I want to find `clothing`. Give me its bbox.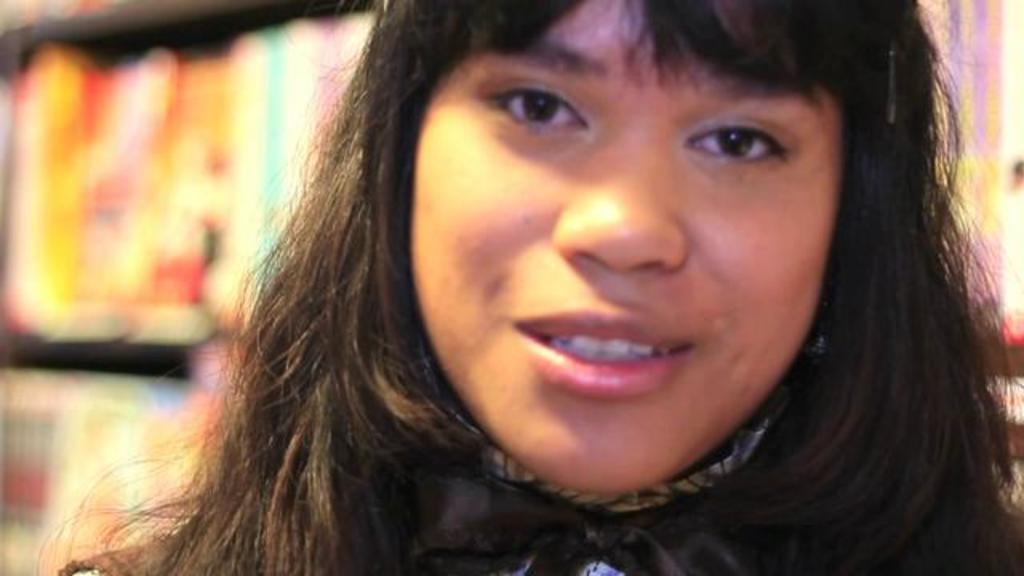
(51,405,773,574).
